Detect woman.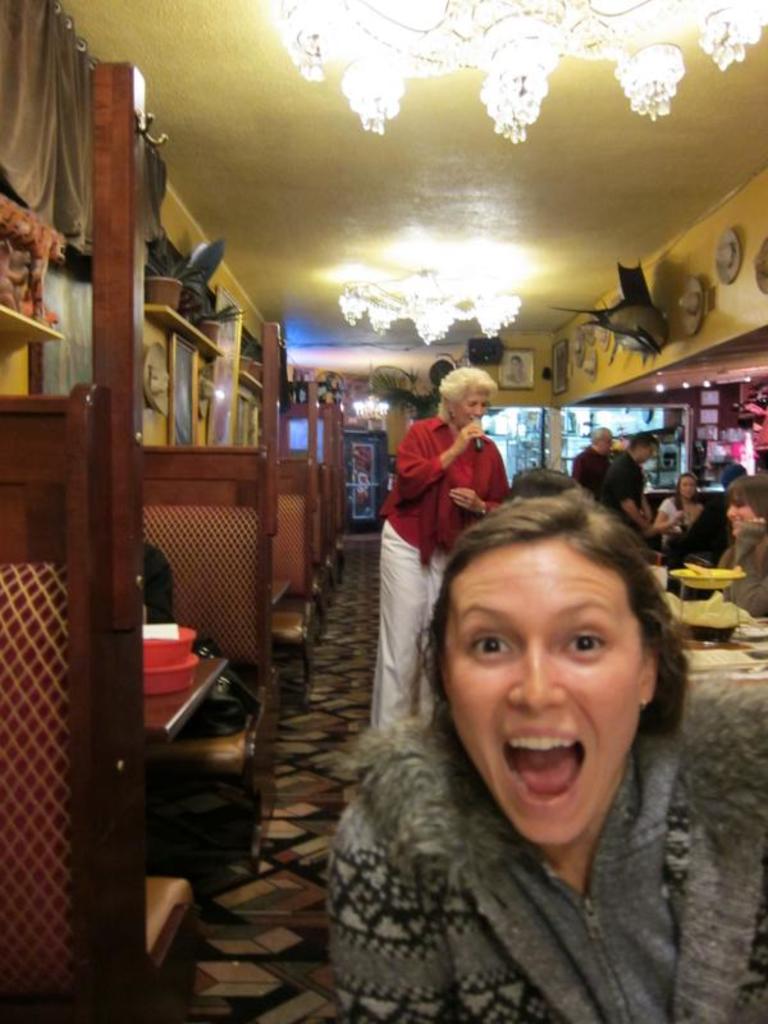
Detected at BBox(714, 471, 767, 614).
